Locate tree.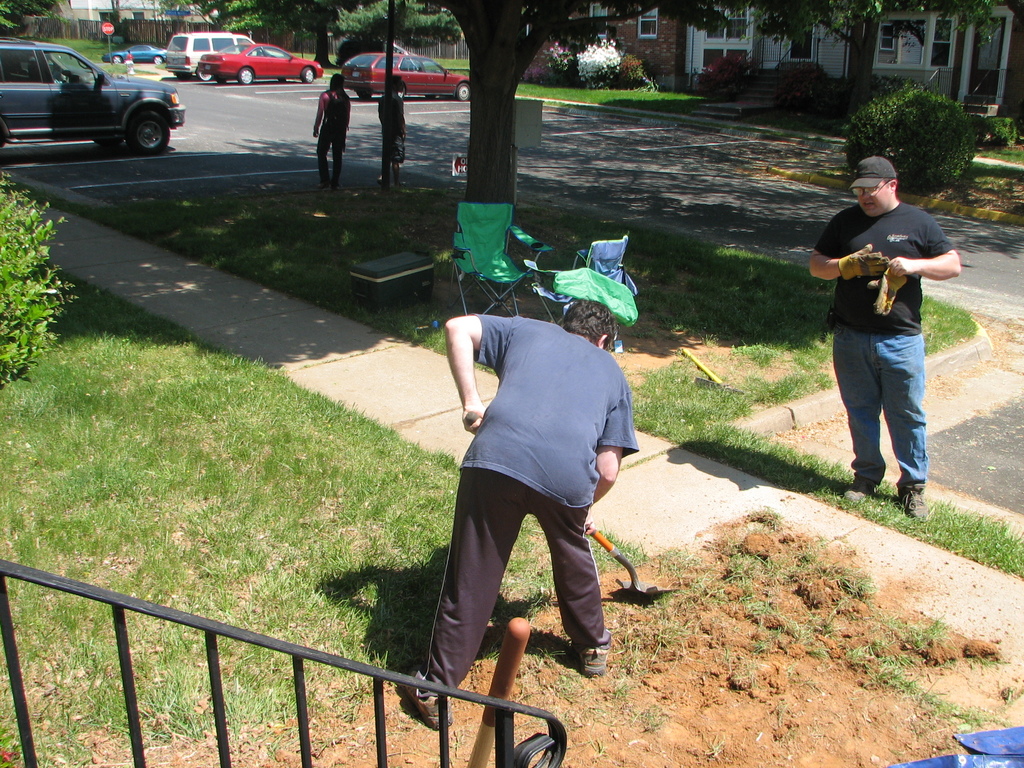
Bounding box: [424, 1, 1002, 196].
